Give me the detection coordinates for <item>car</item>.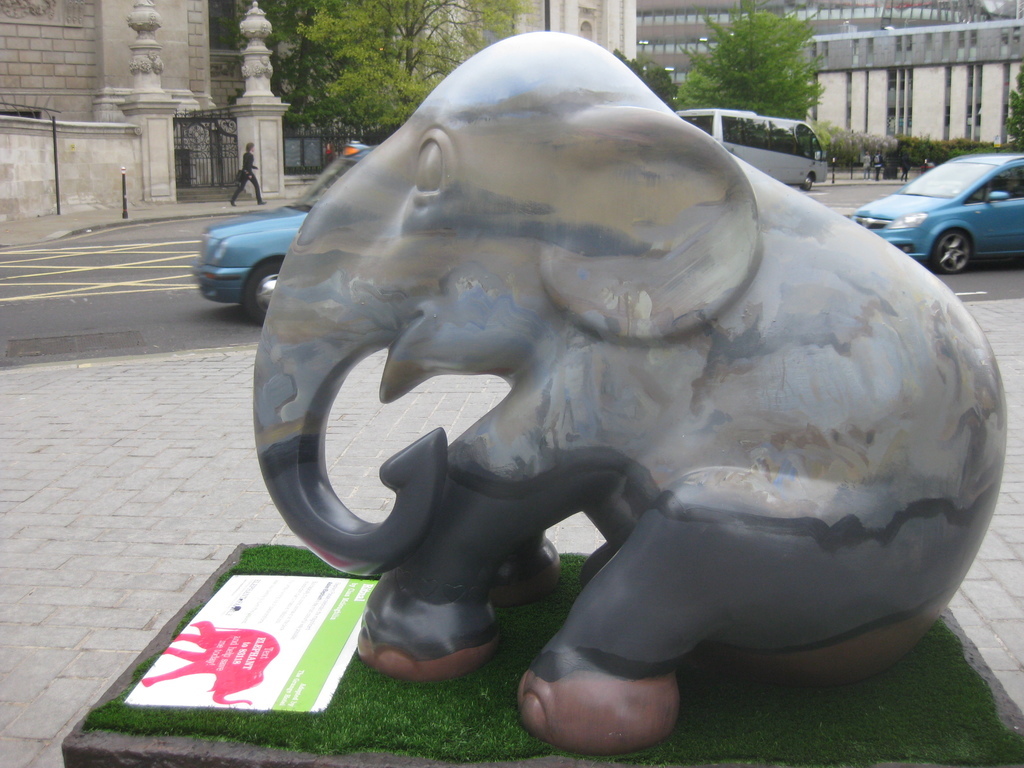
(847,154,1023,270).
